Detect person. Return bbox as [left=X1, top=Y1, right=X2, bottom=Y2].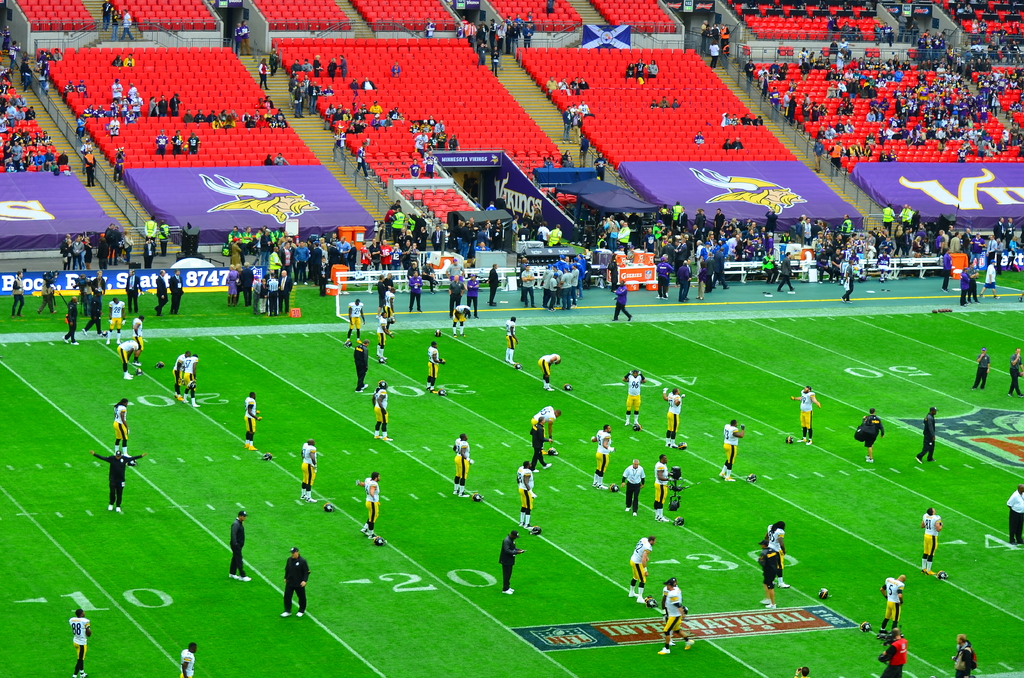
[left=200, top=108, right=207, bottom=125].
